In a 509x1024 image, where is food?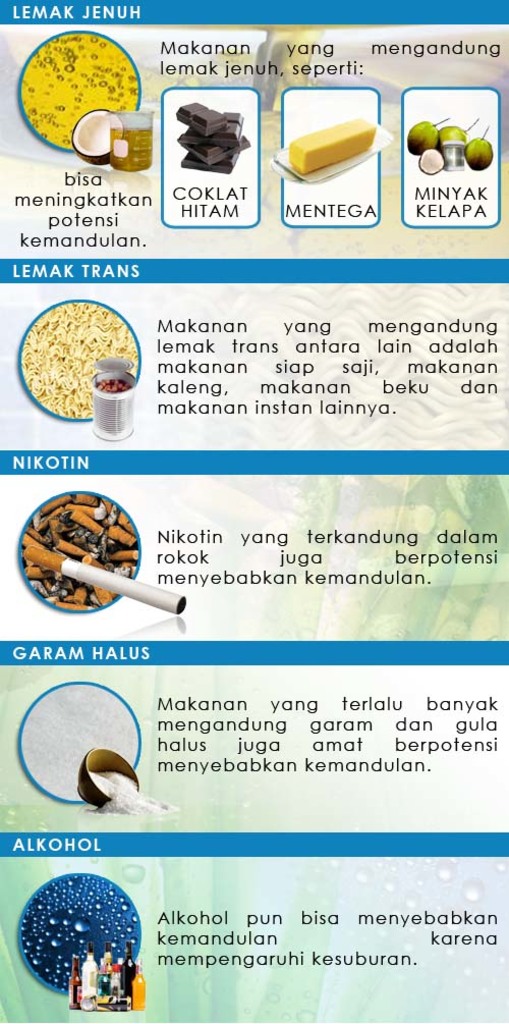
Rect(285, 123, 386, 171).
